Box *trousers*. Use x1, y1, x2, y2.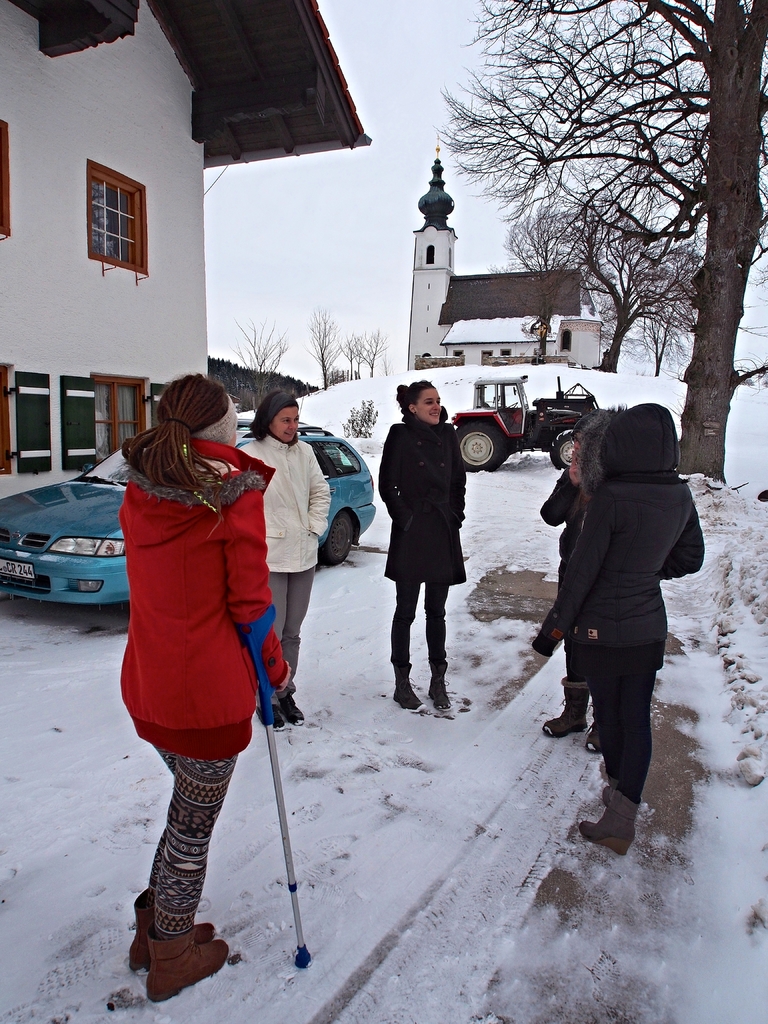
144, 753, 234, 930.
